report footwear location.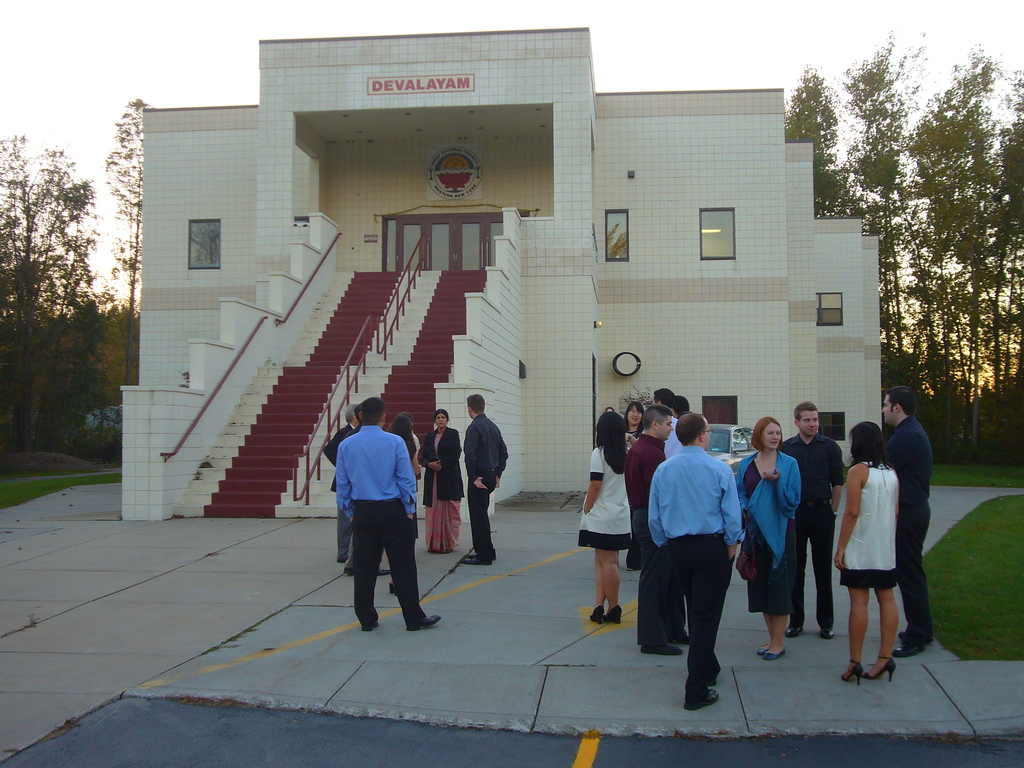
Report: BBox(462, 543, 495, 564).
